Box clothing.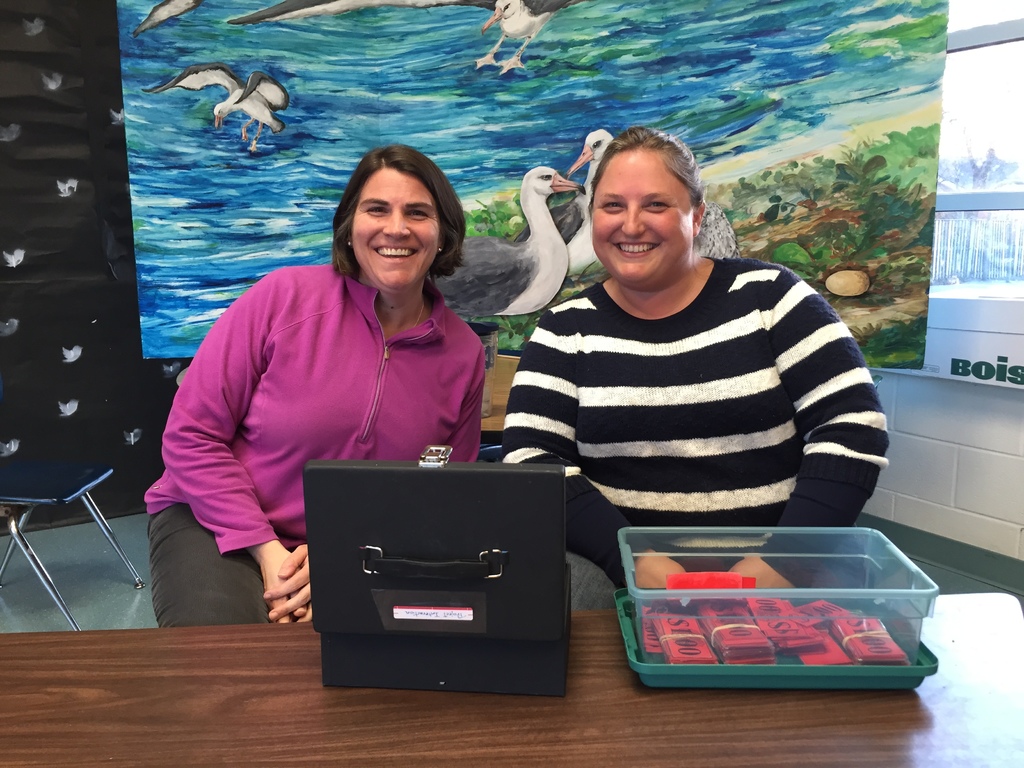
<bbox>484, 195, 893, 564</bbox>.
